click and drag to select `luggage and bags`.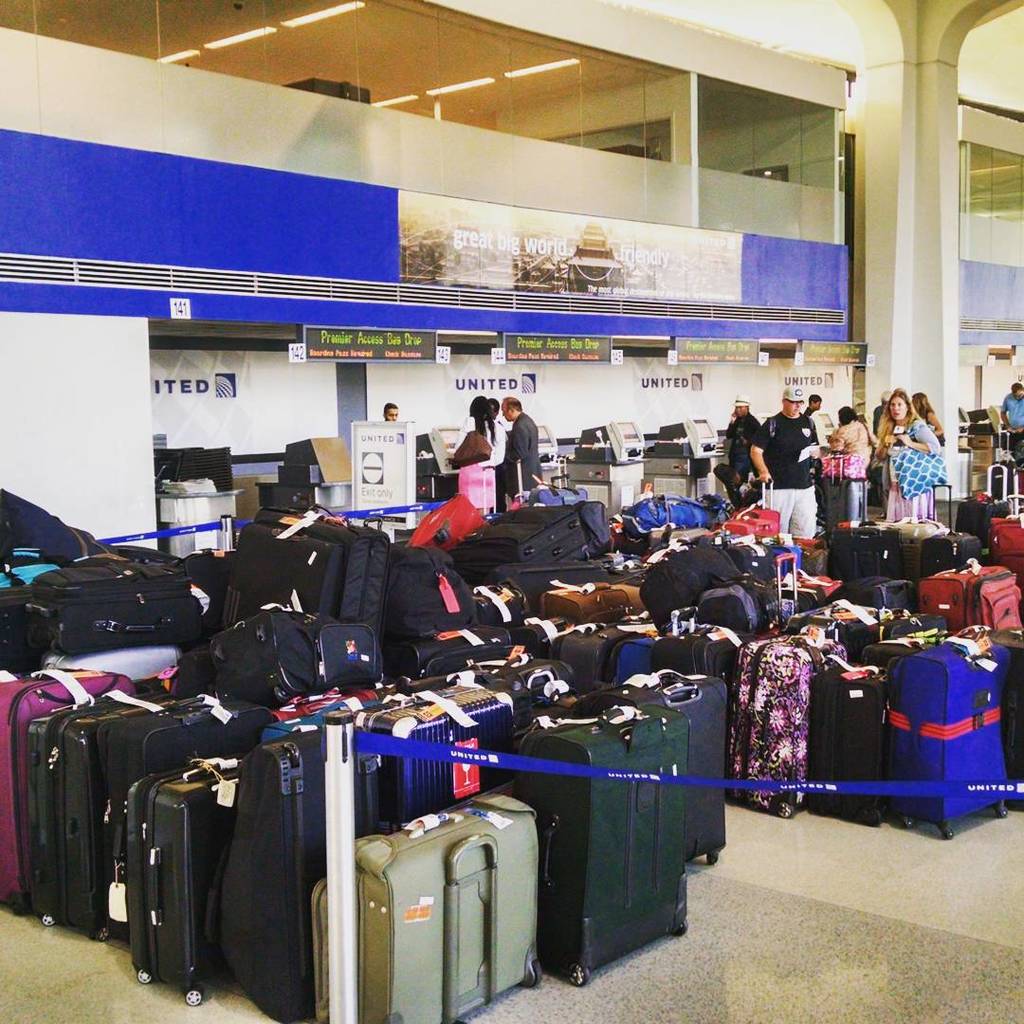
Selection: [825, 455, 849, 519].
